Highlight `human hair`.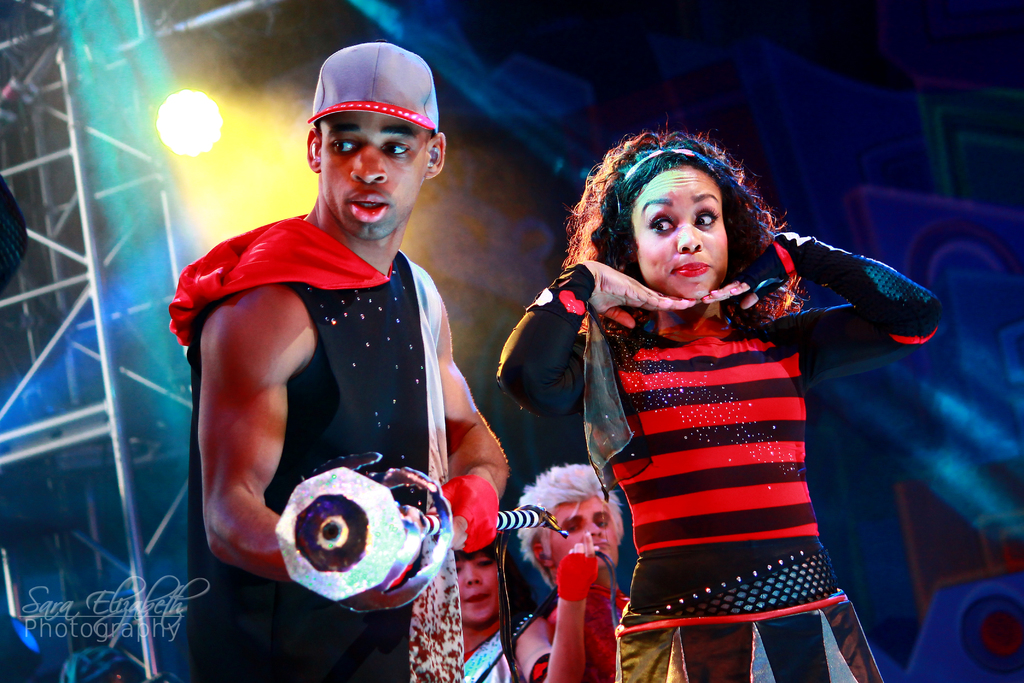
Highlighted region: box(515, 465, 625, 591).
